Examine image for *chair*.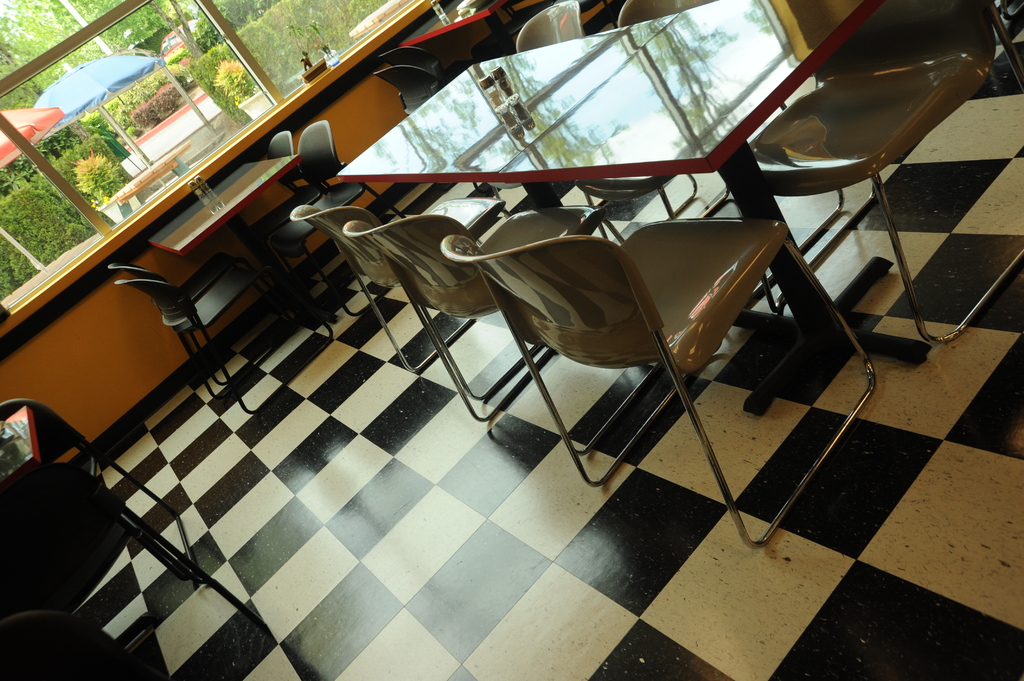
Examination result: {"left": 378, "top": 49, "right": 446, "bottom": 121}.
